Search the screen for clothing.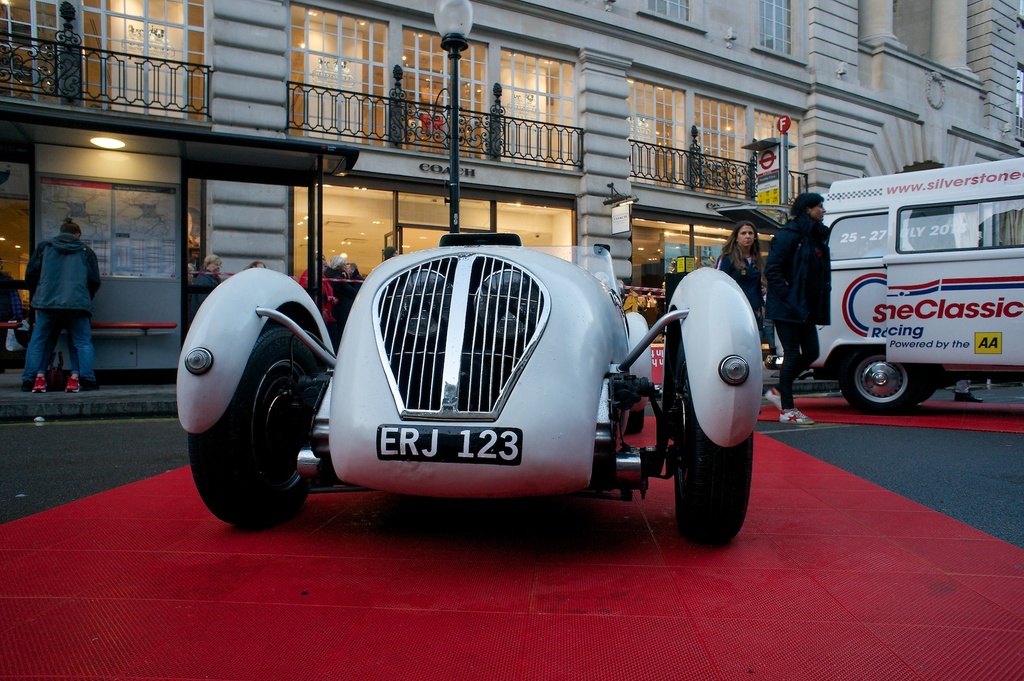
Found at Rect(298, 267, 335, 317).
